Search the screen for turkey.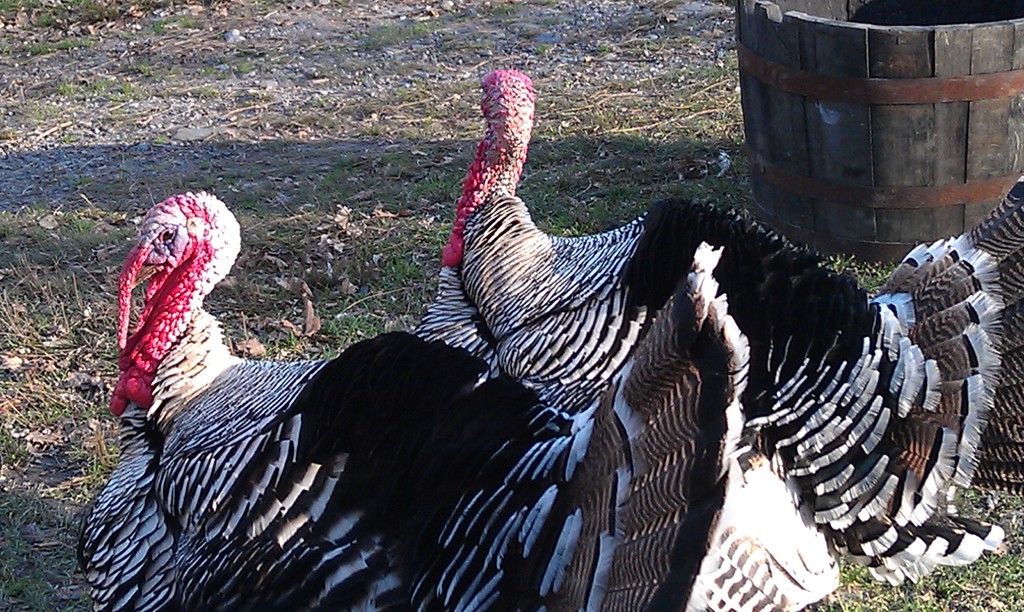
Found at box=[409, 69, 1023, 590].
